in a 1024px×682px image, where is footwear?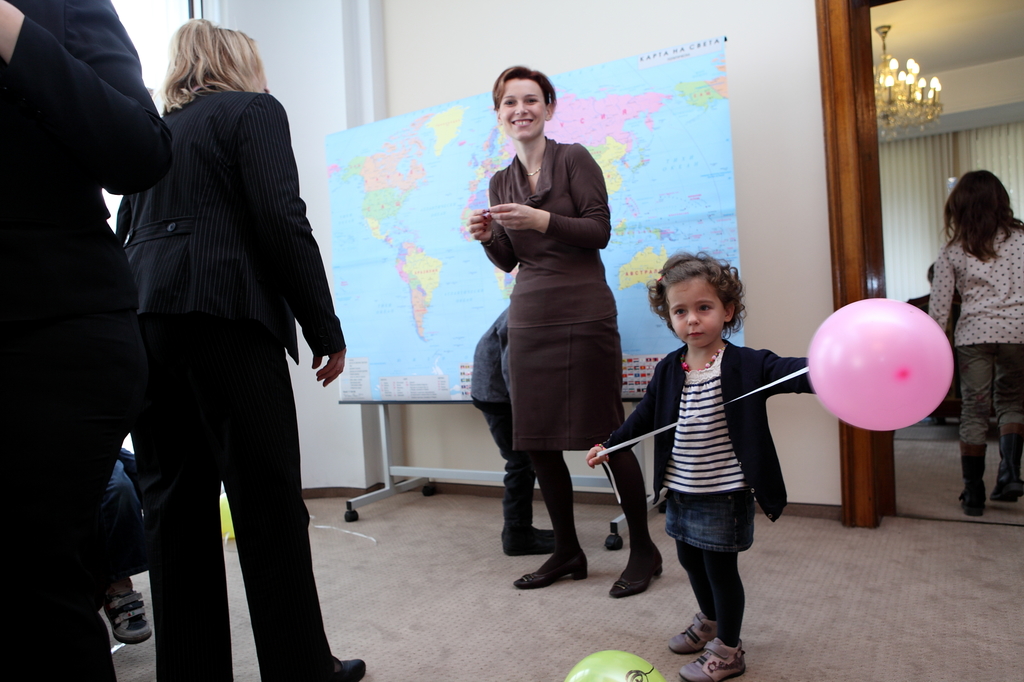
bbox=(678, 638, 748, 681).
